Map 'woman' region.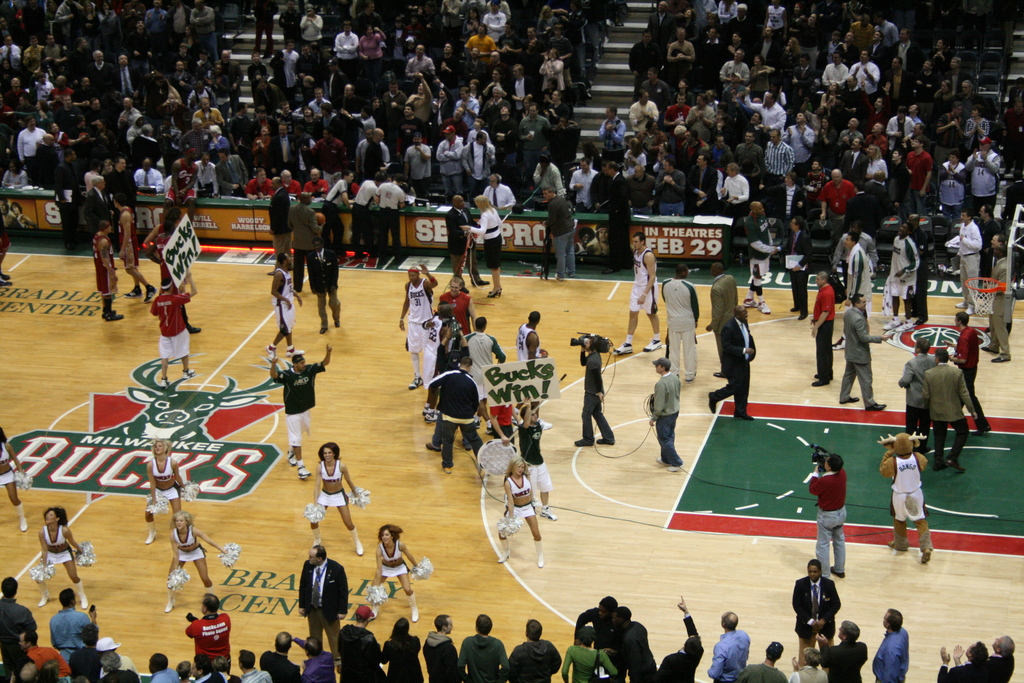
Mapped to bbox=[301, 440, 360, 554].
